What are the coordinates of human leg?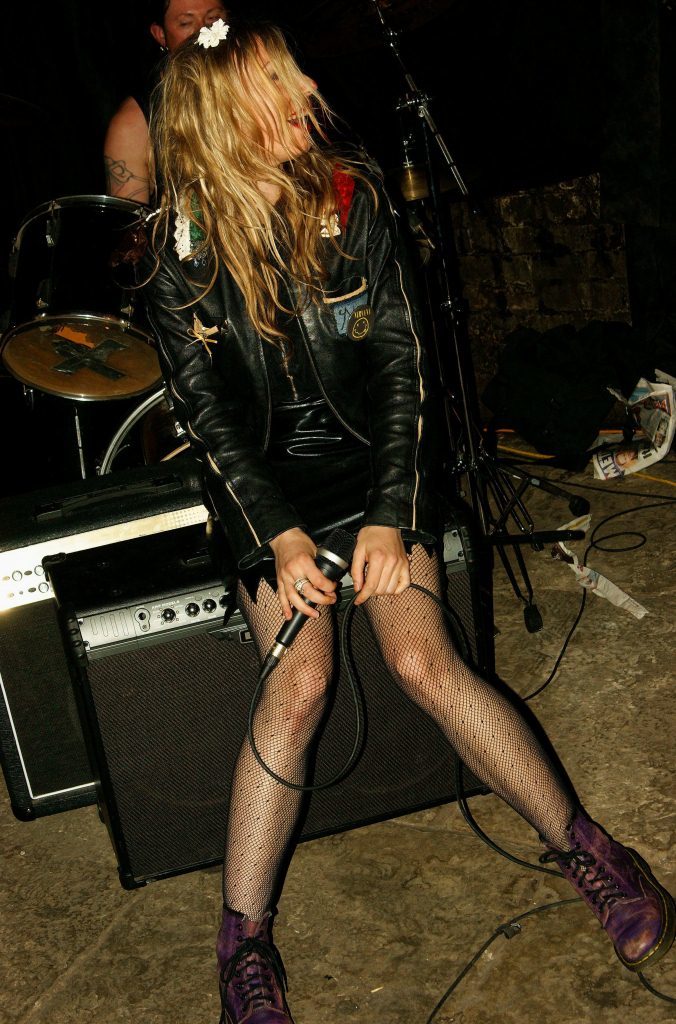
340 459 665 970.
